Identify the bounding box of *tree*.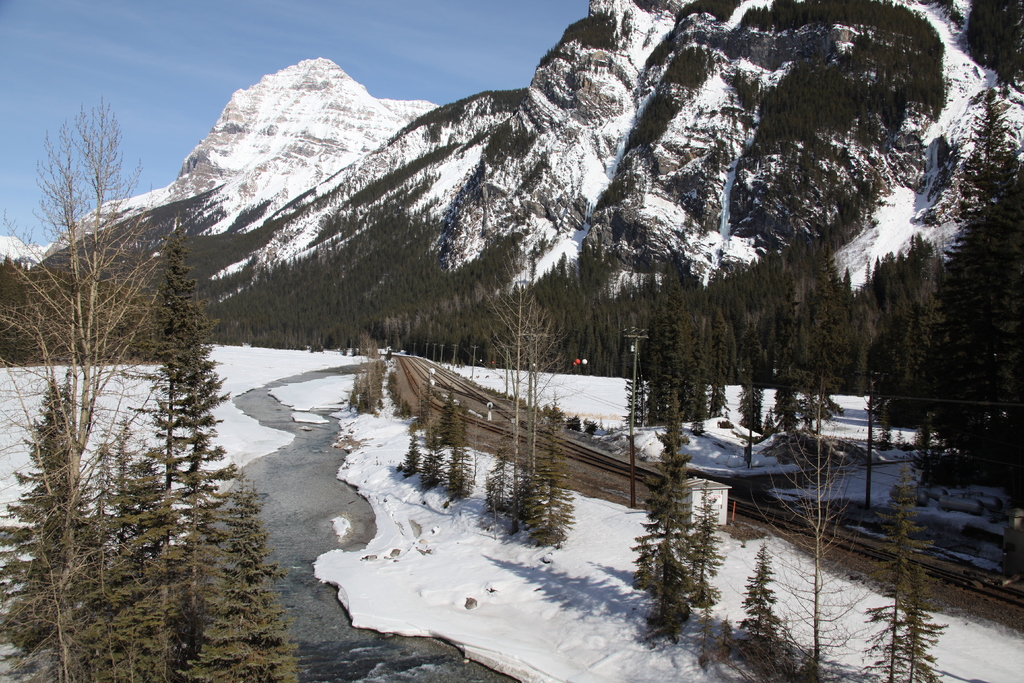
[519,379,577,548].
